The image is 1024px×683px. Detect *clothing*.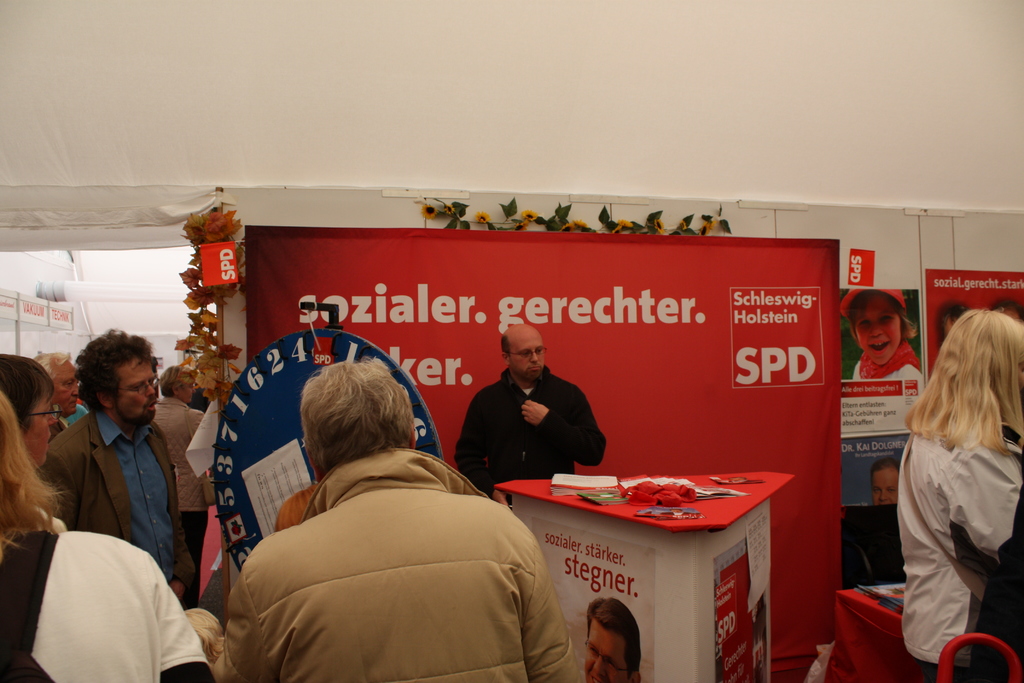
Detection: <box>836,280,912,314</box>.
